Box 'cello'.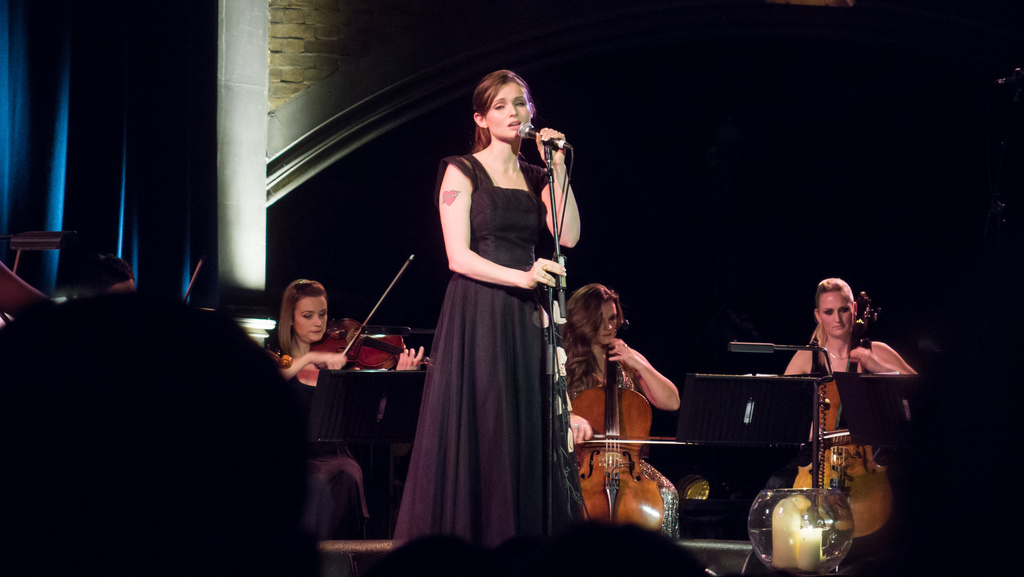
x1=308 y1=254 x2=433 y2=375.
